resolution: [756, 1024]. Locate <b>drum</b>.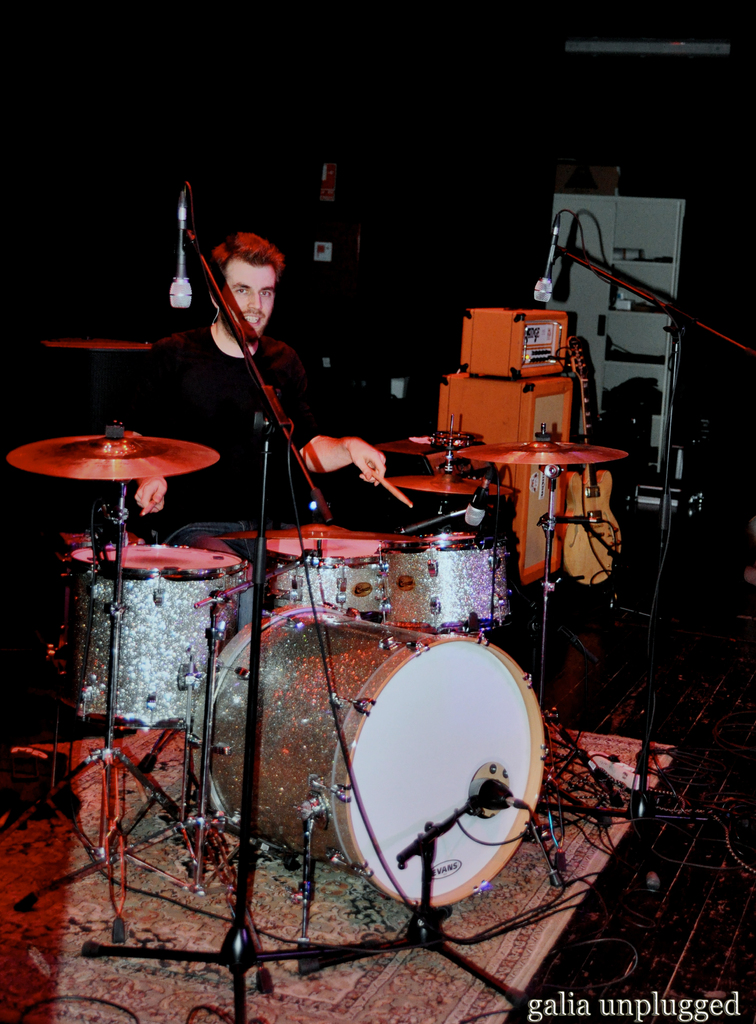
x1=370, y1=527, x2=515, y2=632.
